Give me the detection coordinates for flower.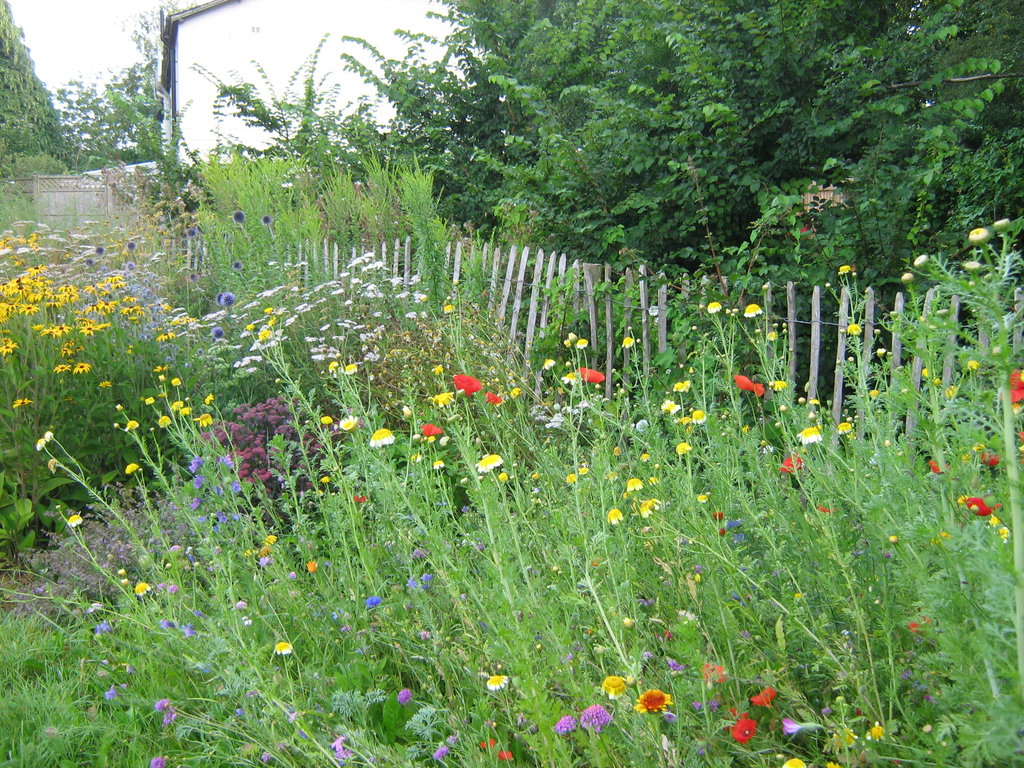
{"x1": 758, "y1": 383, "x2": 765, "y2": 397}.
